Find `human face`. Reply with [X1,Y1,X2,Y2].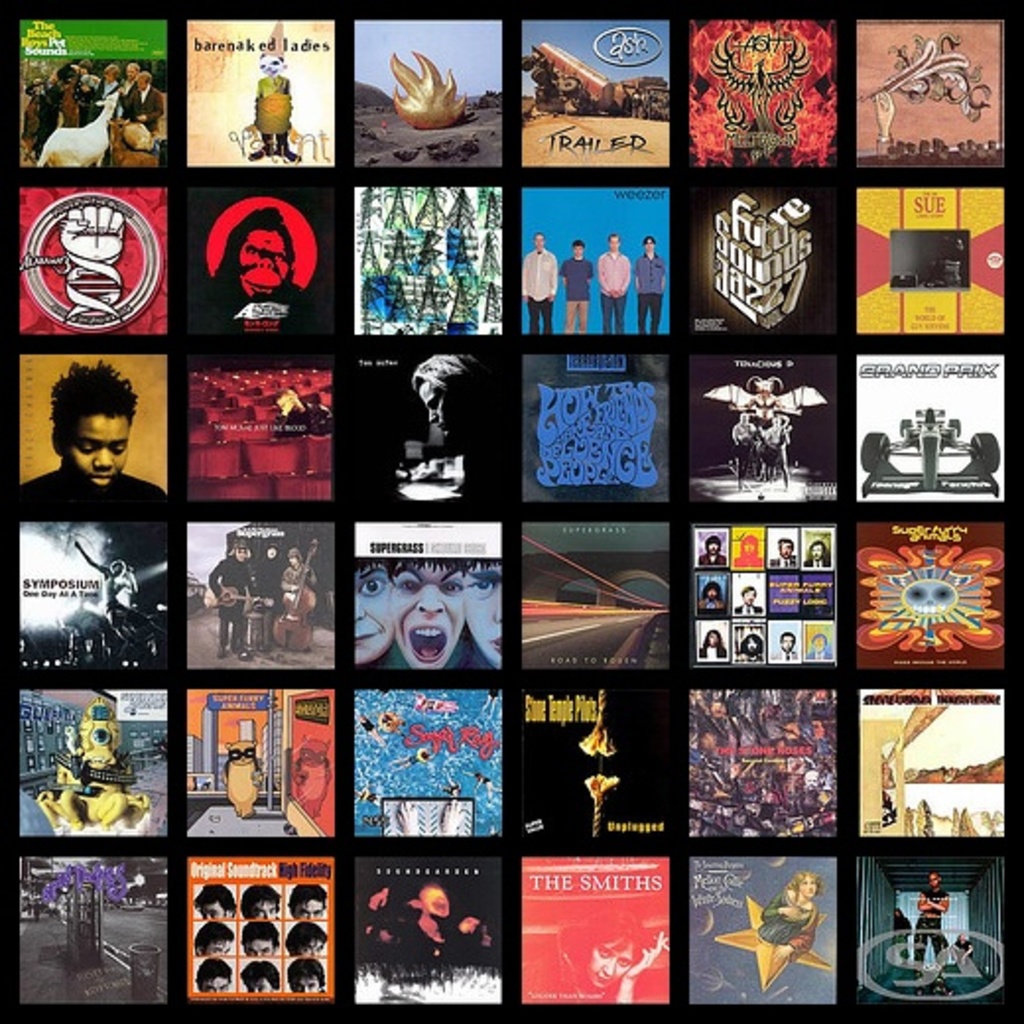
[199,931,232,955].
